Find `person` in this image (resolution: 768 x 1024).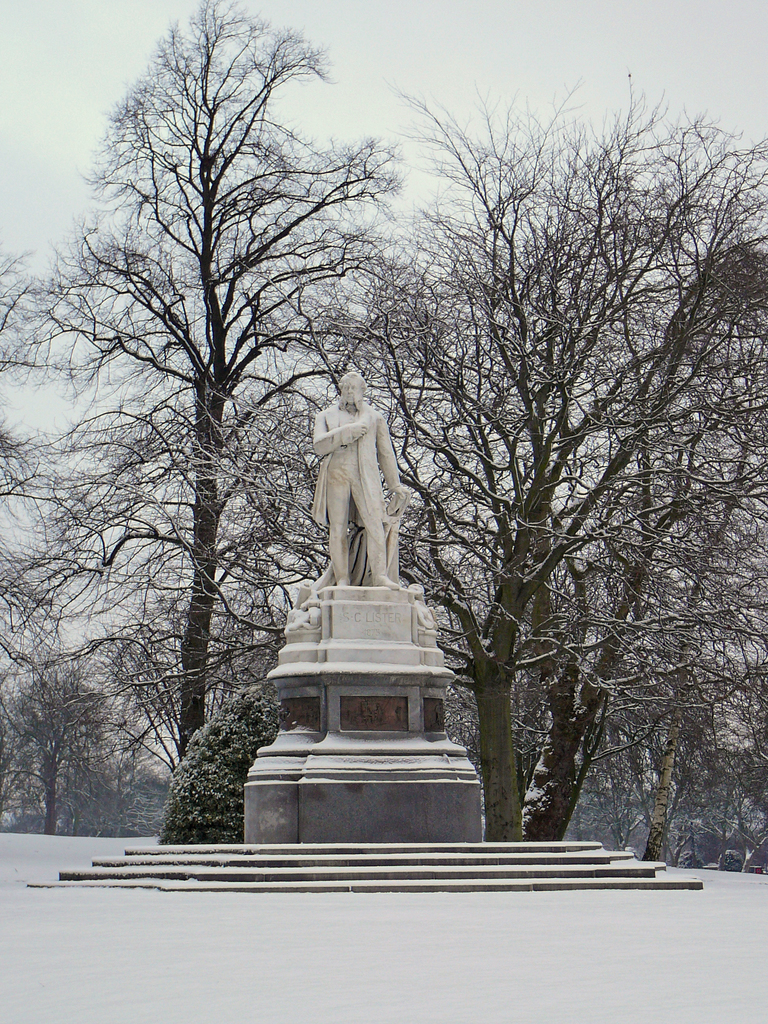
(311, 349, 433, 620).
